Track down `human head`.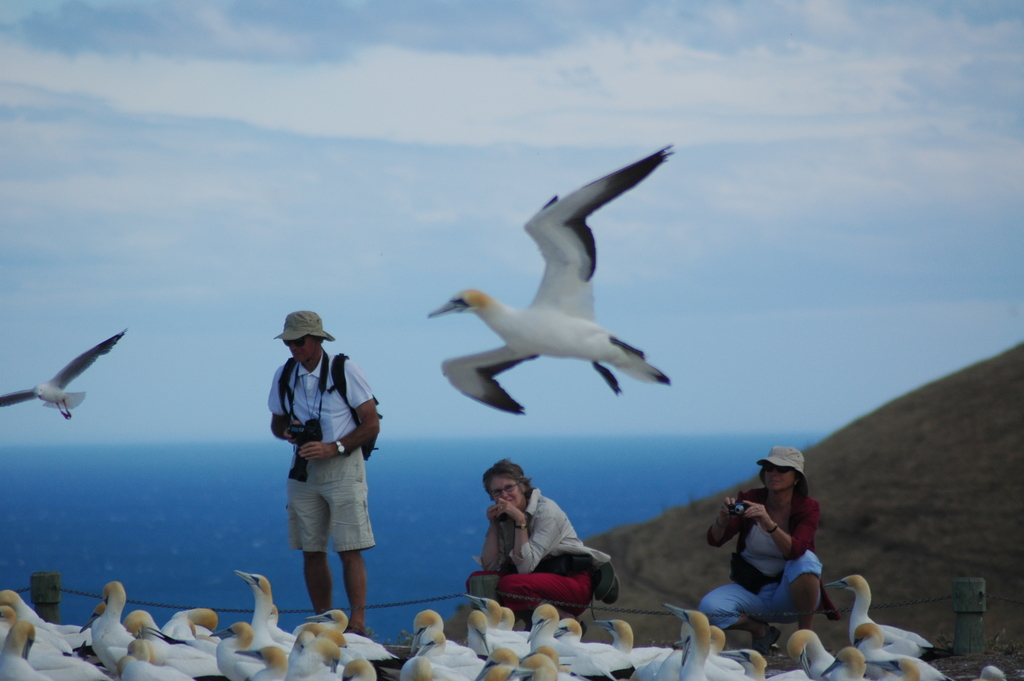
Tracked to <box>481,460,532,516</box>.
